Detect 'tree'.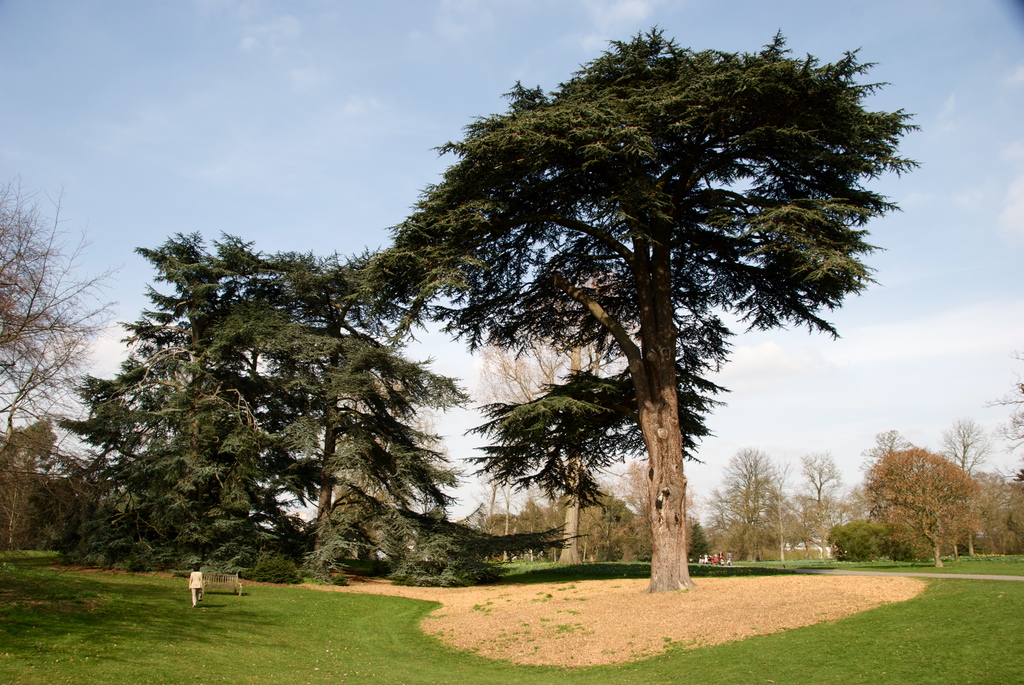
Detected at (284,21,901,590).
